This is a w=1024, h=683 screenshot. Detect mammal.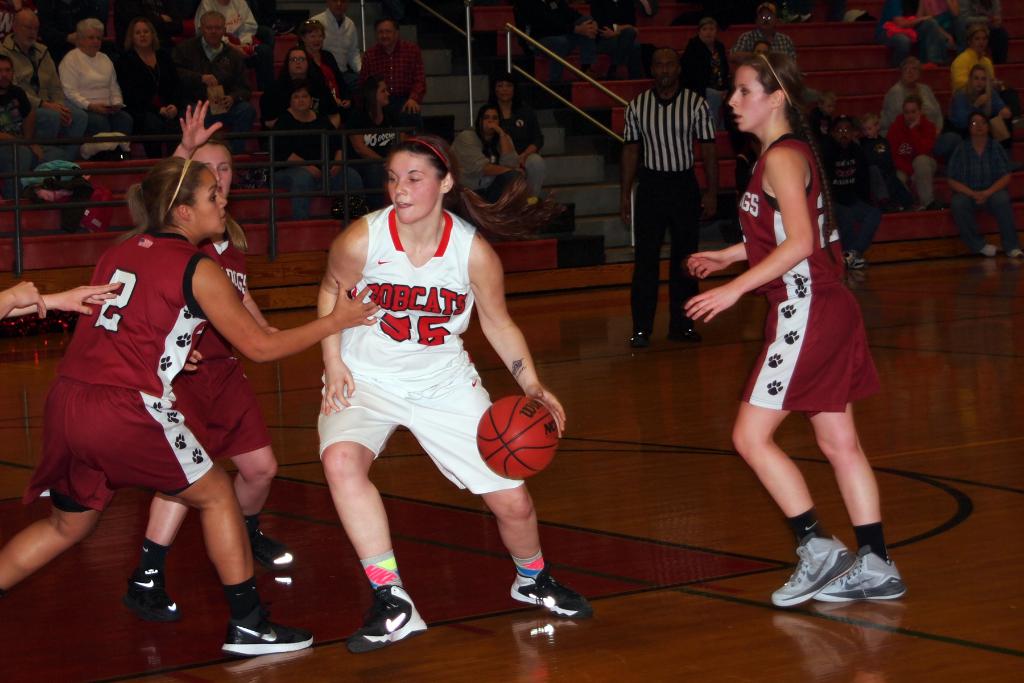
192, 0, 257, 54.
